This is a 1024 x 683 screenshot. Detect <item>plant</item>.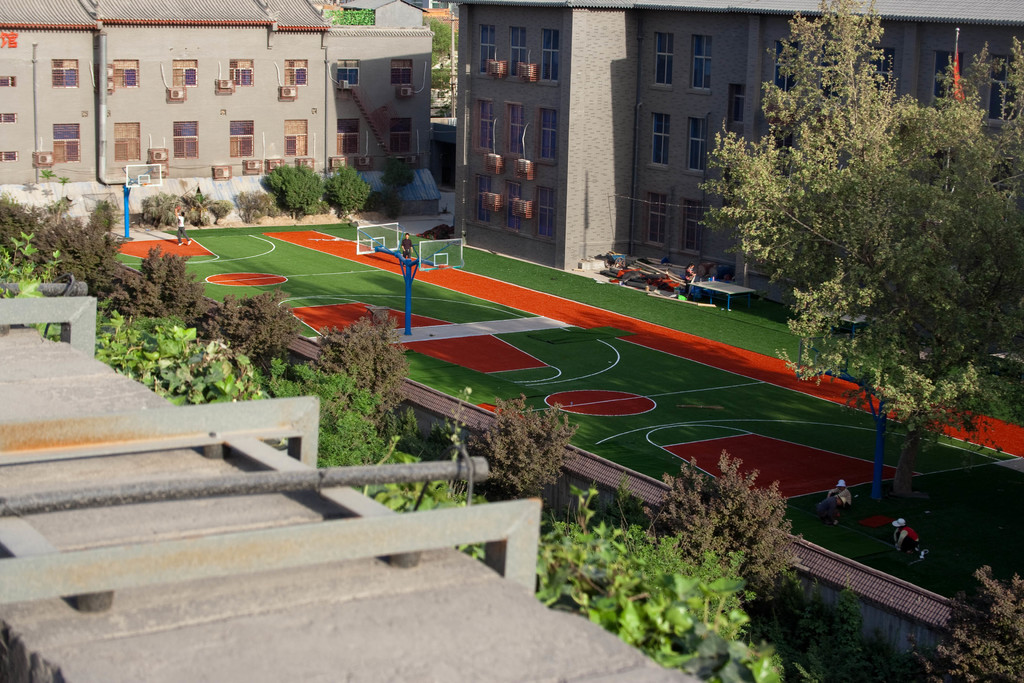
detection(309, 297, 424, 407).
